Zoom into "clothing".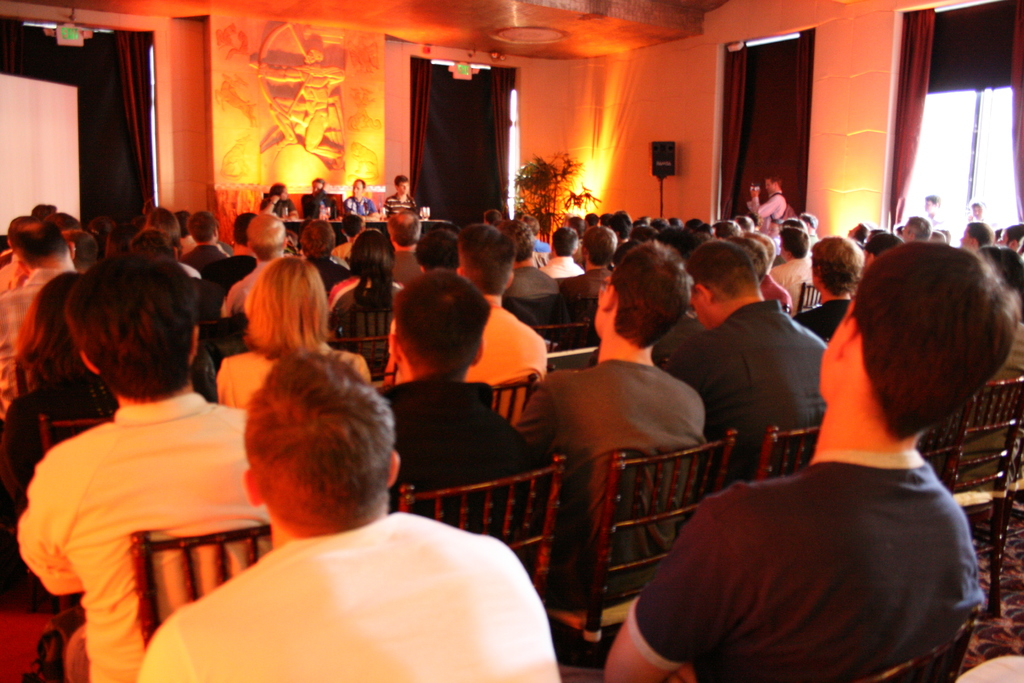
Zoom target: l=506, t=263, r=543, b=324.
